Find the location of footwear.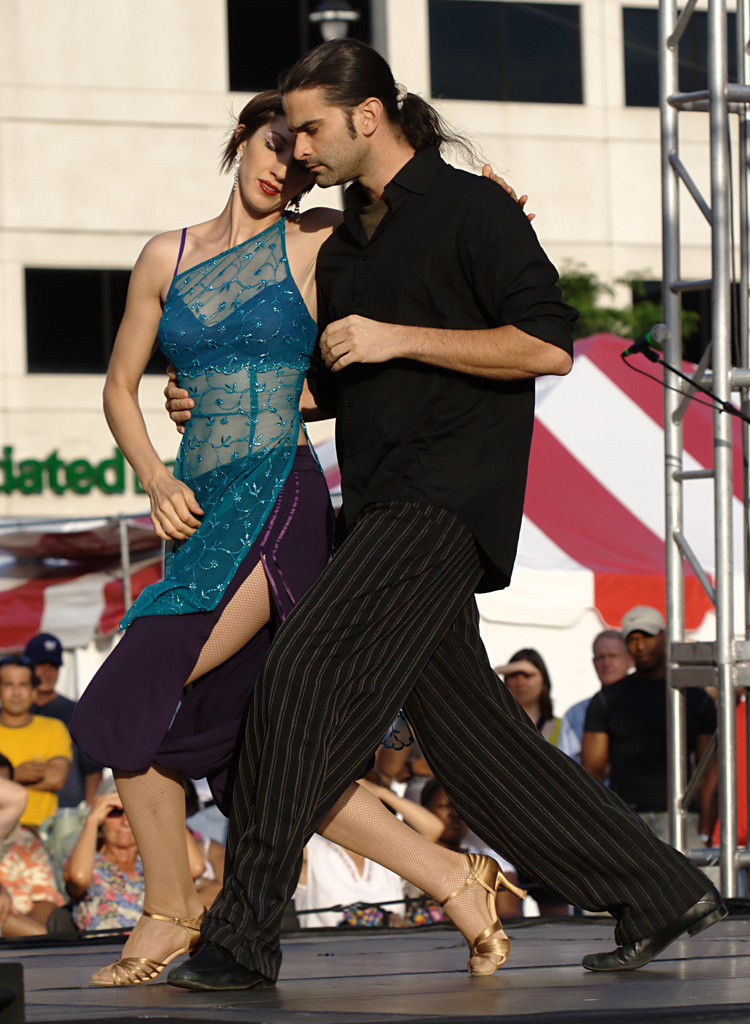
Location: bbox=(582, 885, 730, 970).
